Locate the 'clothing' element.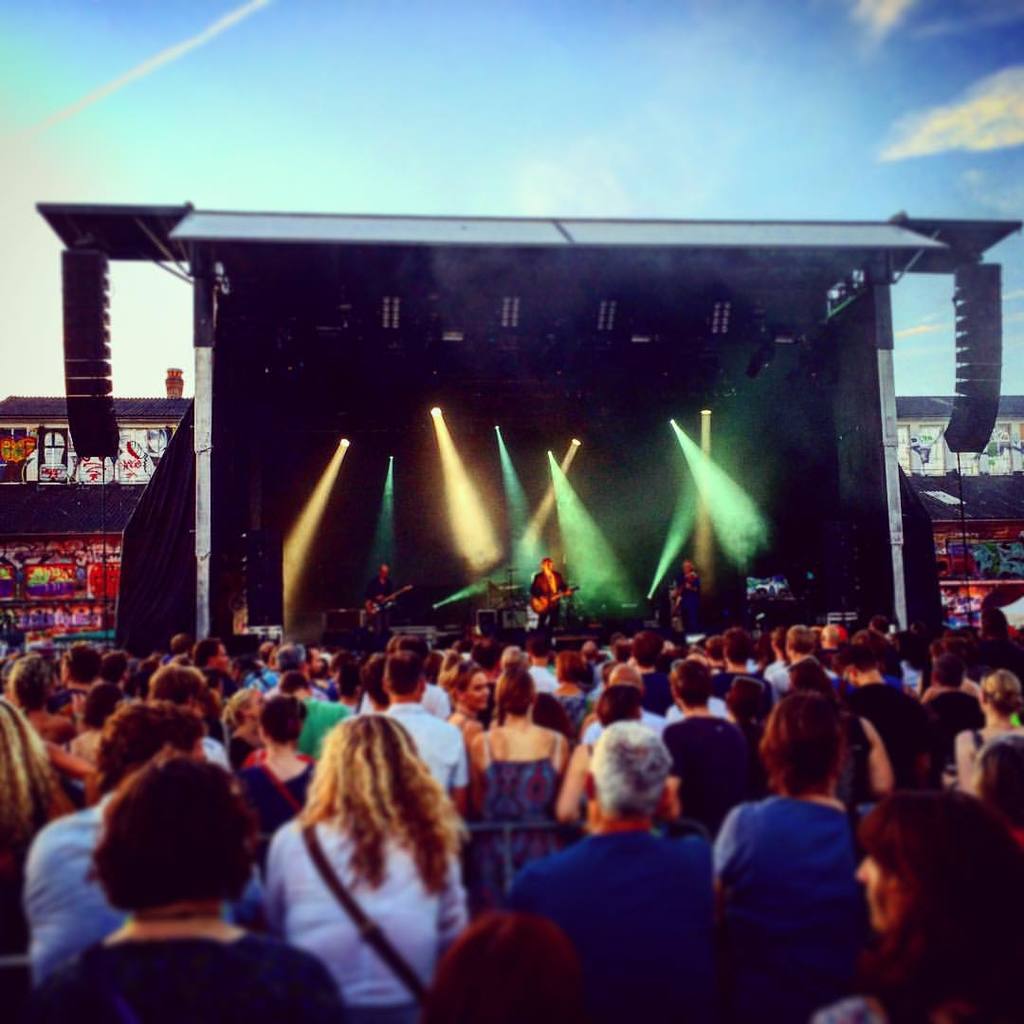
Element bbox: bbox=[472, 741, 569, 893].
